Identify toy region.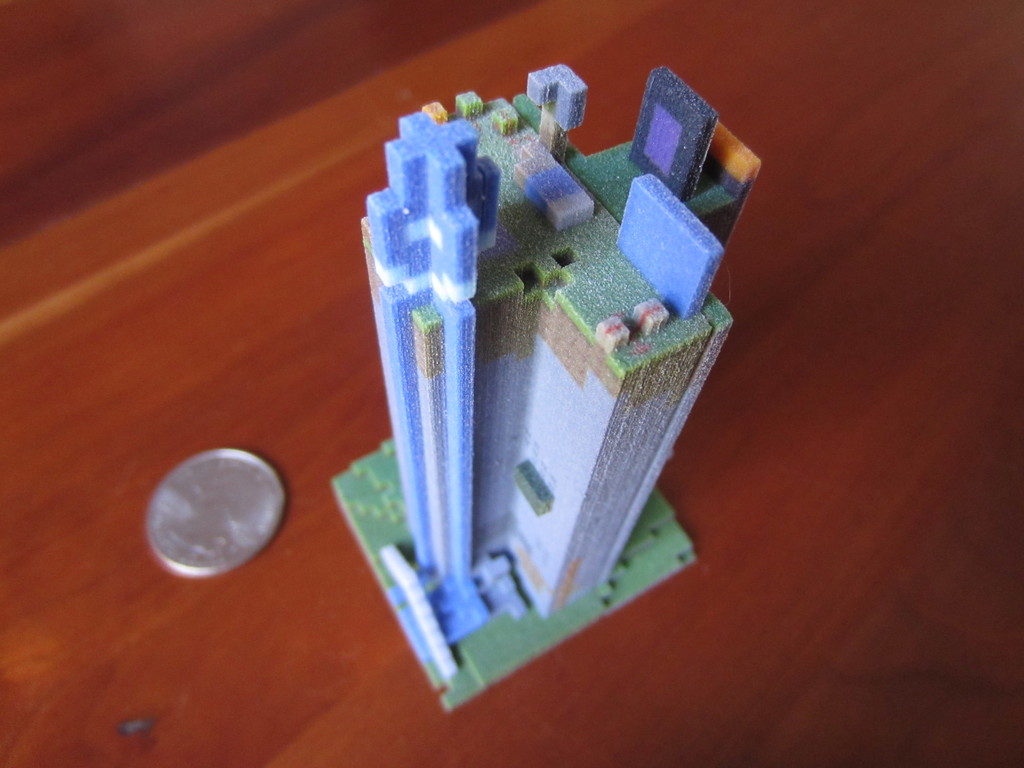
Region: rect(285, 52, 806, 643).
